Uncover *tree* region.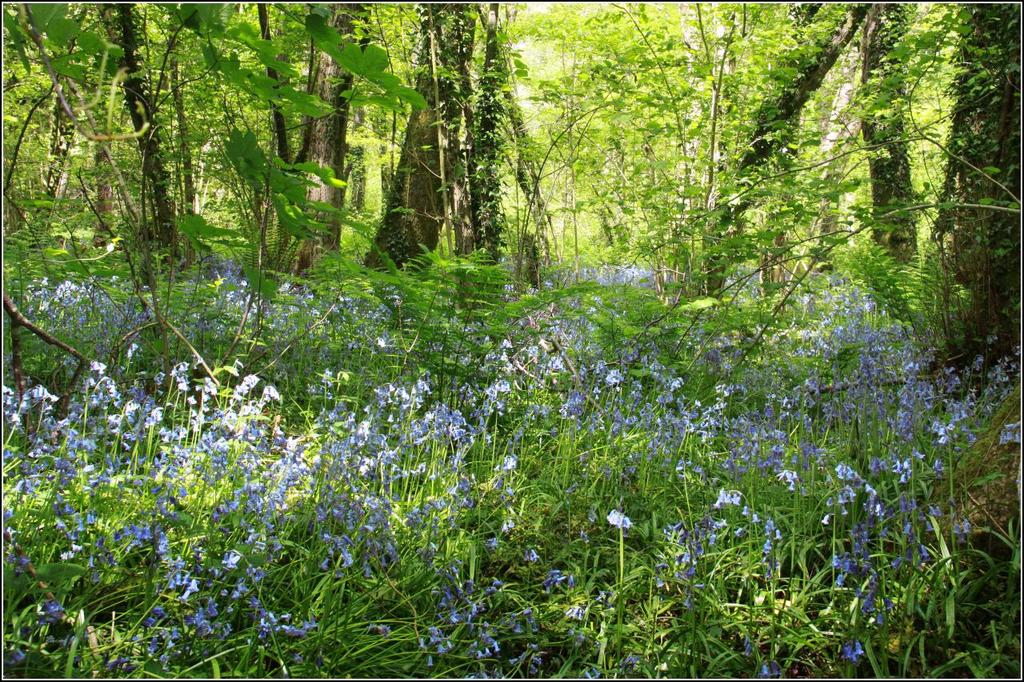
Uncovered: x1=912 y1=0 x2=1017 y2=395.
